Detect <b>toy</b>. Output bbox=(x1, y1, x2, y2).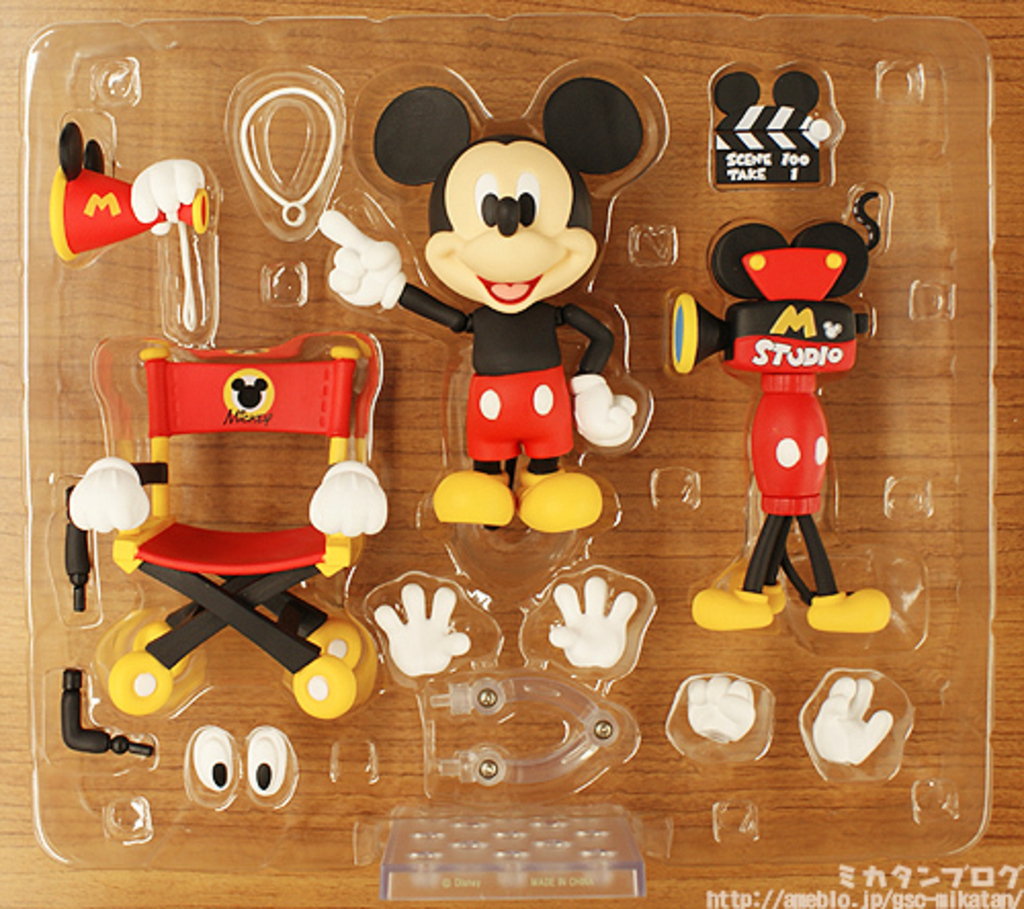
bbox=(45, 123, 213, 332).
